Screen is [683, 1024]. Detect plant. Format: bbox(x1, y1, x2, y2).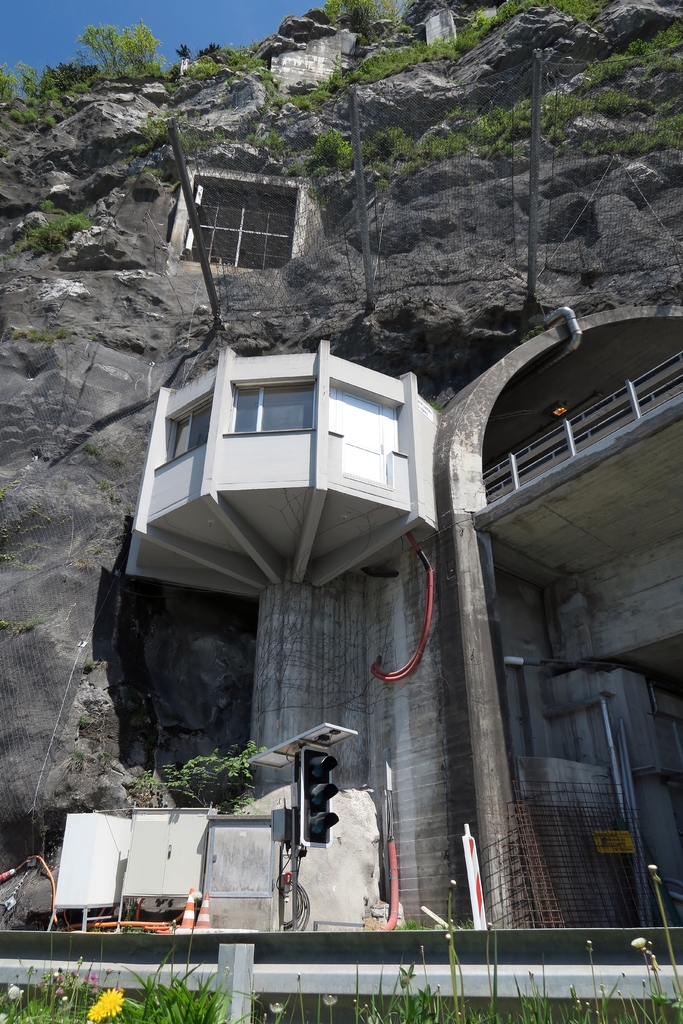
bbox(94, 543, 104, 556).
